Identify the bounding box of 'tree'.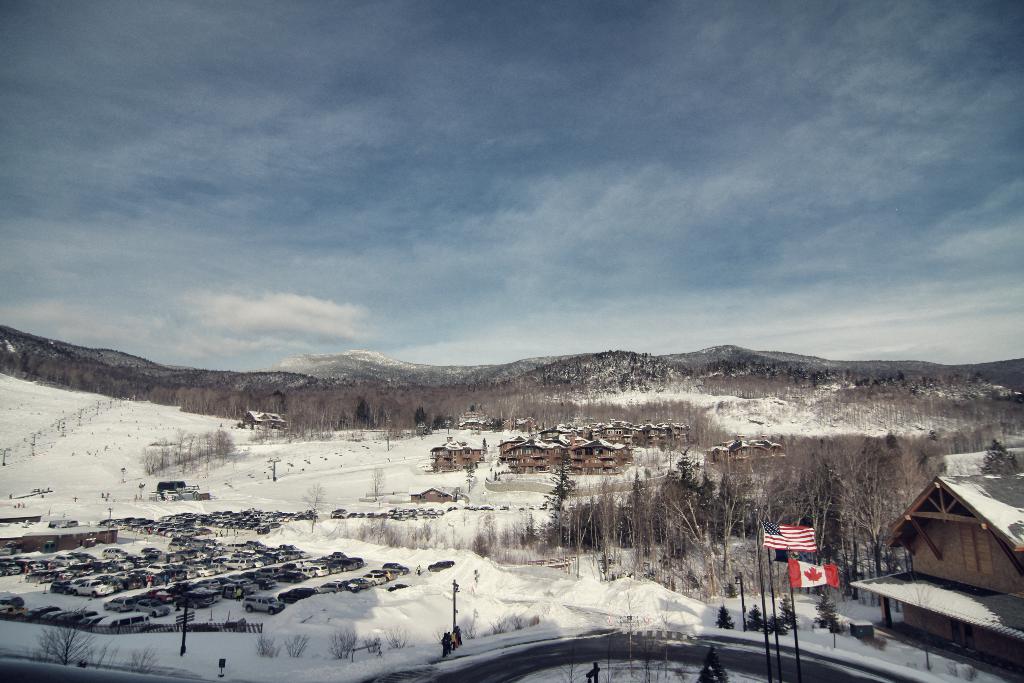
<region>463, 458, 476, 489</region>.
